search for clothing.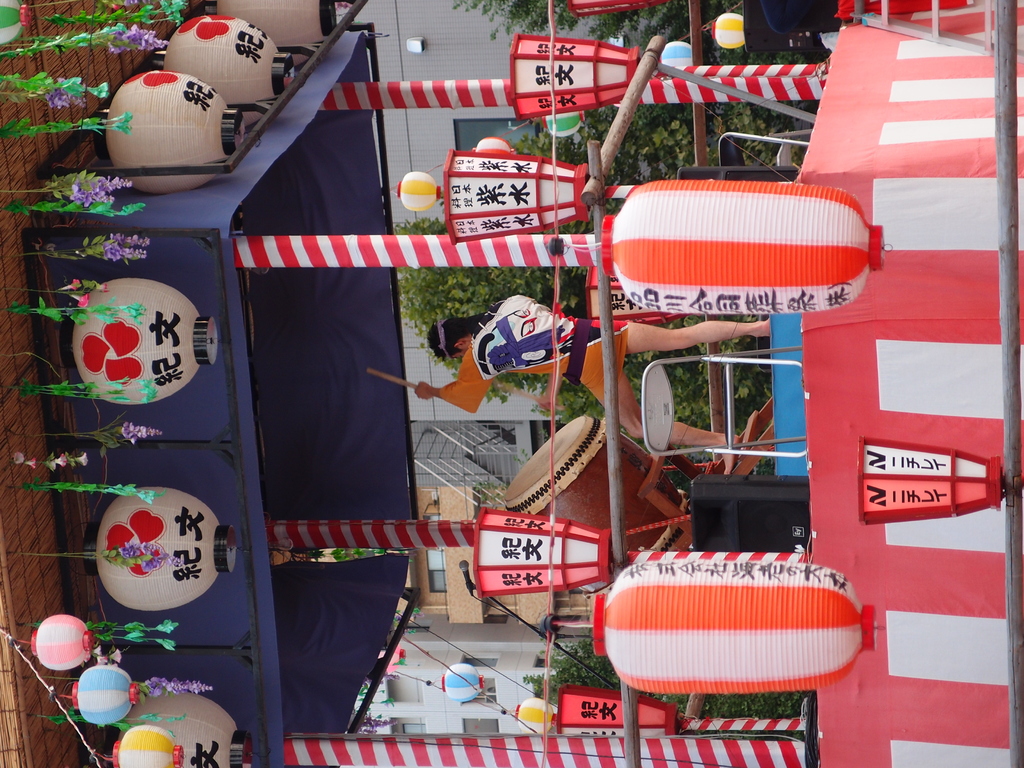
Found at [x1=433, y1=294, x2=627, y2=405].
